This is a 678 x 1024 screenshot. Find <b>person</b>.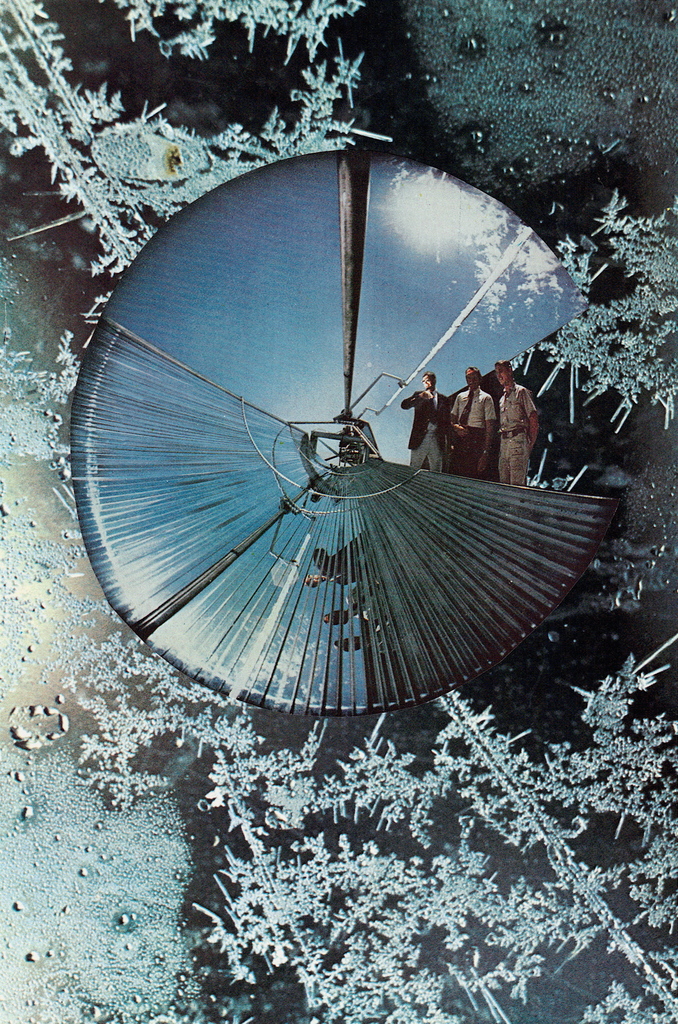
Bounding box: bbox(433, 367, 493, 483).
